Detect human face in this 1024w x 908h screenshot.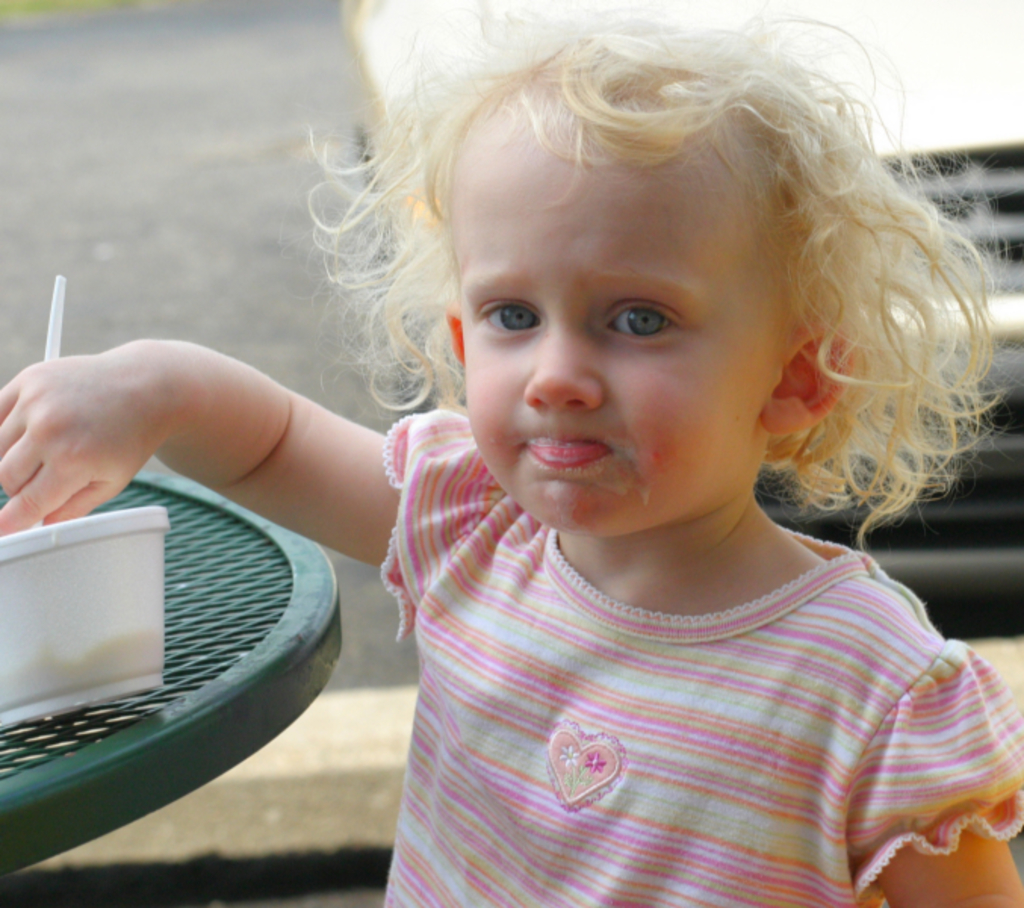
Detection: box(446, 124, 770, 542).
